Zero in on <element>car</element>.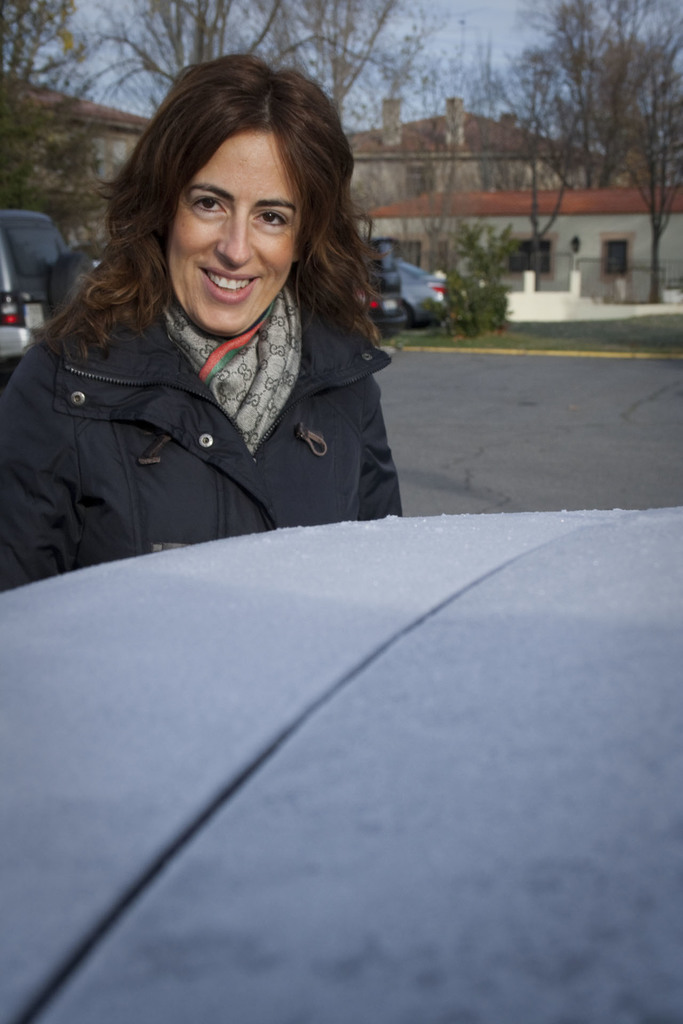
Zeroed in: crop(400, 261, 446, 326).
